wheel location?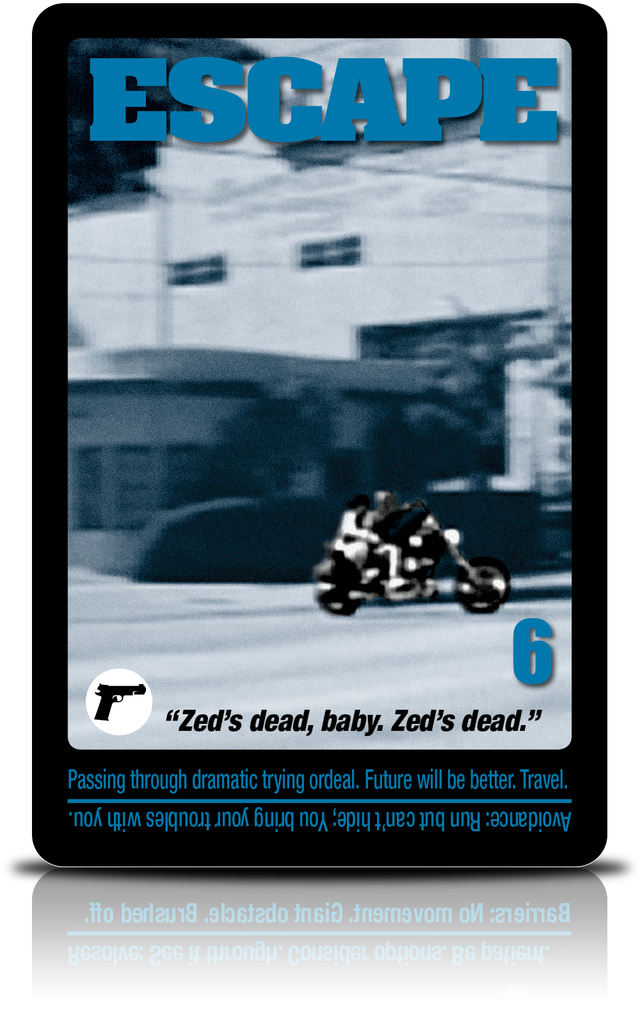
(309,578,356,609)
